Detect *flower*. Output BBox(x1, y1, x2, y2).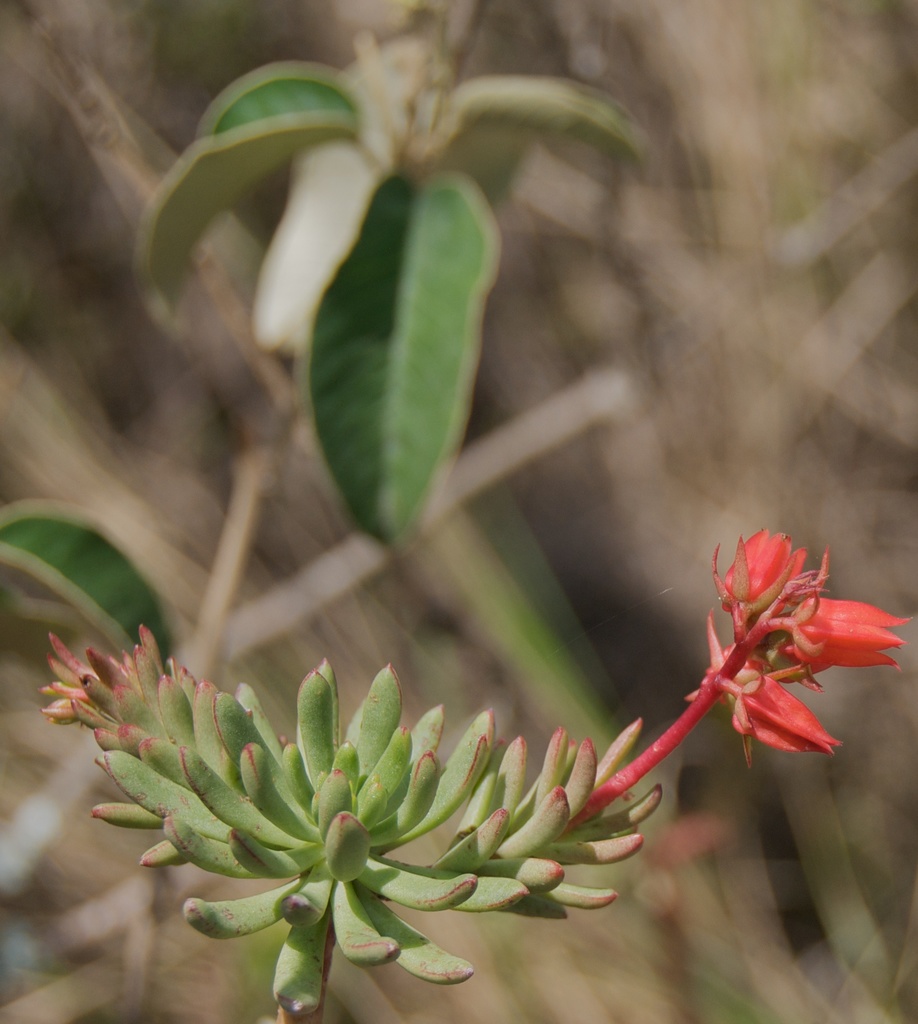
BBox(726, 534, 915, 672).
